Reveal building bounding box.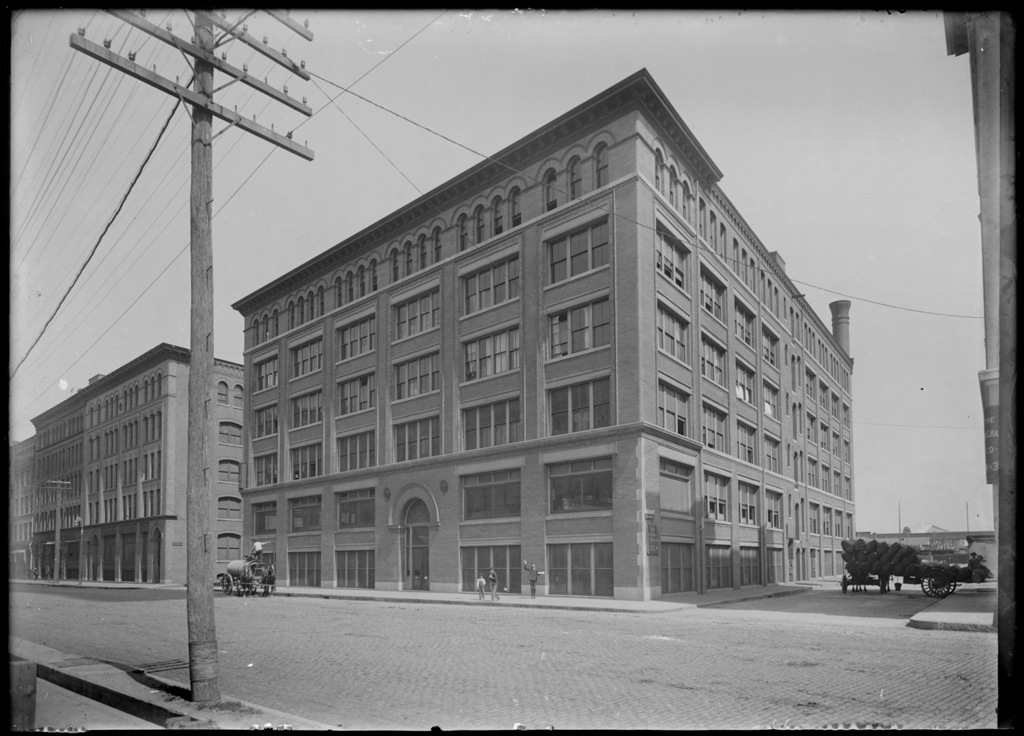
Revealed: [x1=0, y1=347, x2=247, y2=594].
